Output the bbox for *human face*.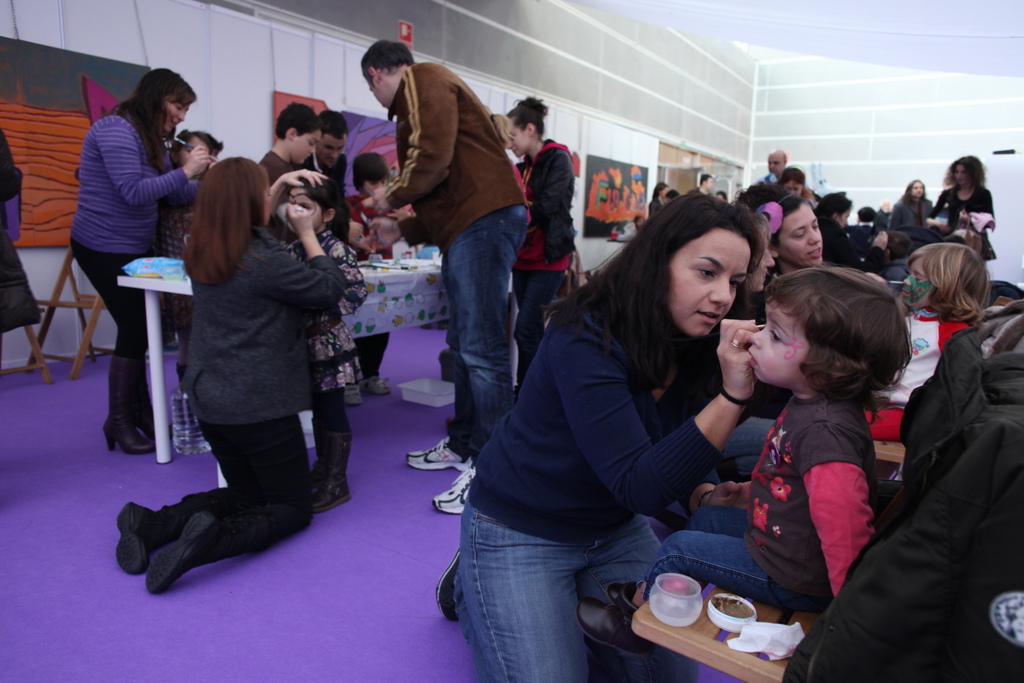
<region>502, 106, 528, 158</region>.
